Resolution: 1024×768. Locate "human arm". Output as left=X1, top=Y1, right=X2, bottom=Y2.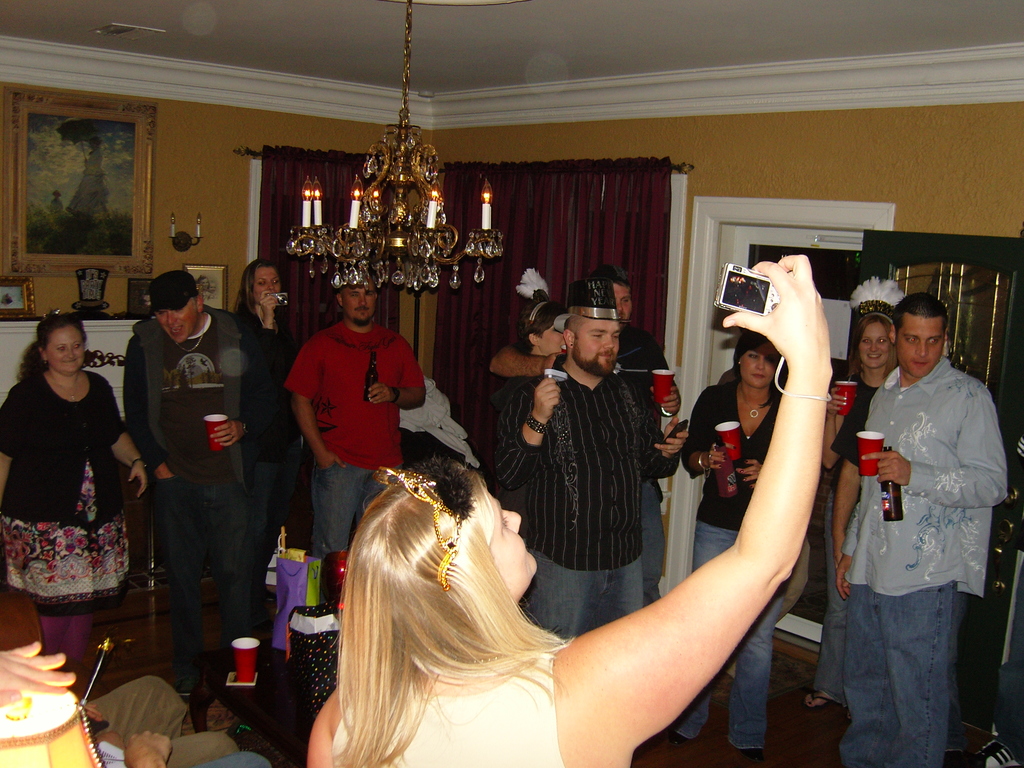
left=124, top=721, right=174, bottom=767.
